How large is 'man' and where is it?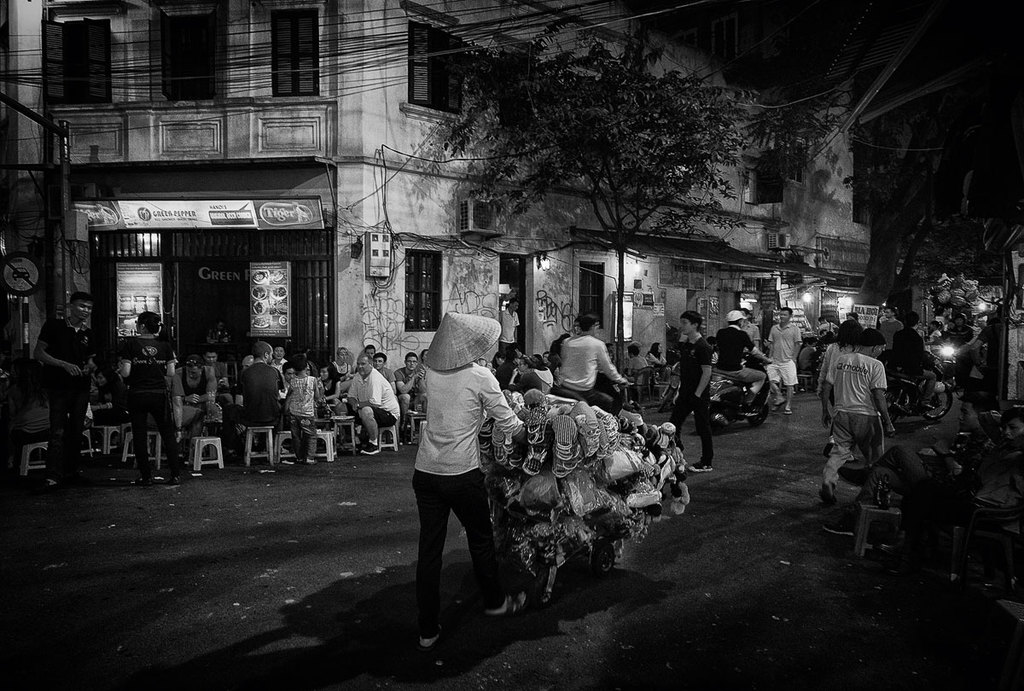
Bounding box: 281, 364, 295, 397.
